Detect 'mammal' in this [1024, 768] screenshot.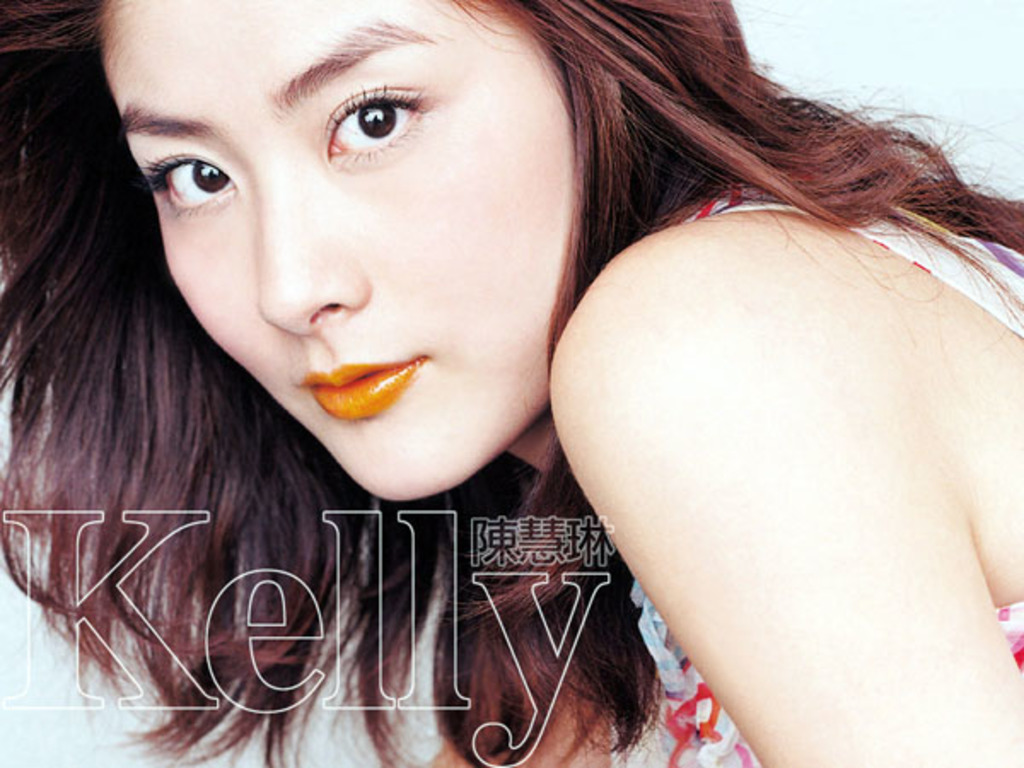
Detection: BBox(0, 0, 1022, 766).
